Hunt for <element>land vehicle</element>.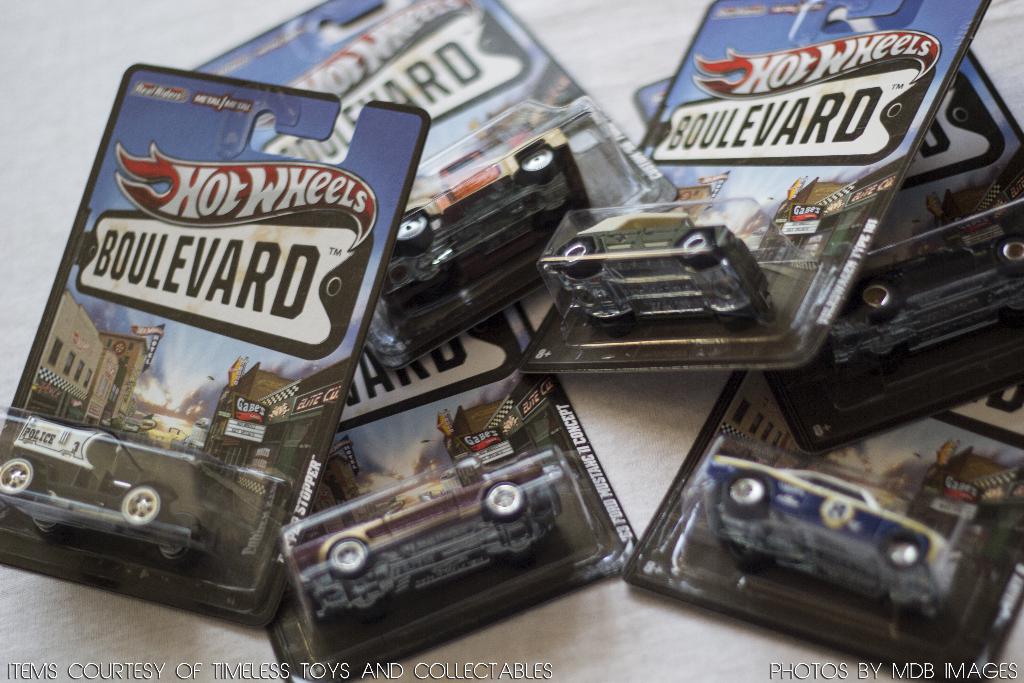
Hunted down at [829,231,1023,372].
